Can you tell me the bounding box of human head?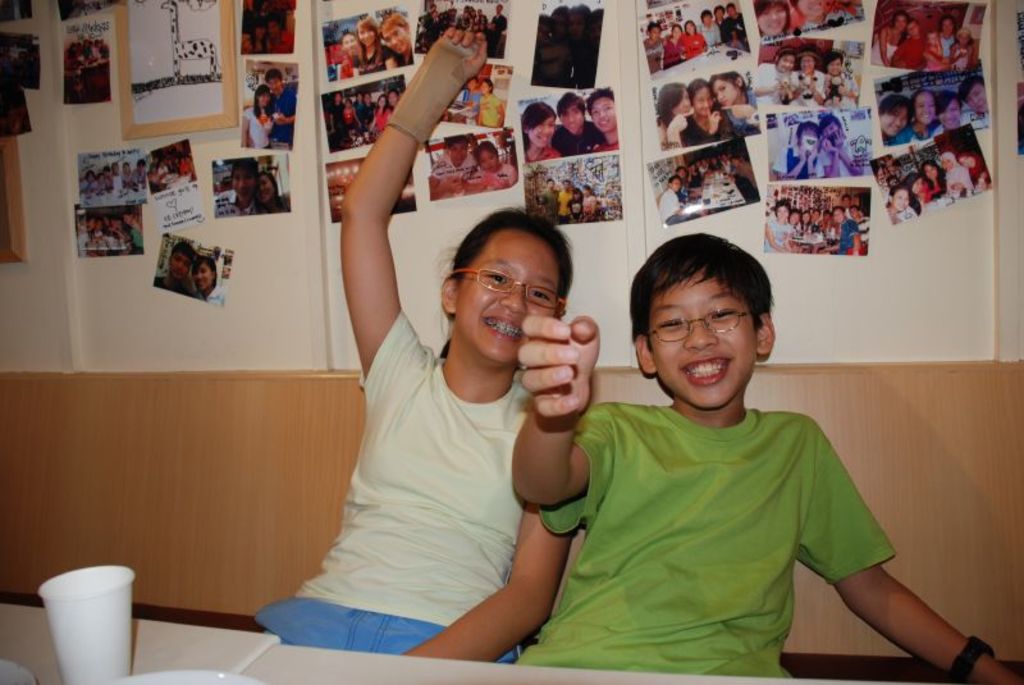
Rect(662, 83, 690, 117).
